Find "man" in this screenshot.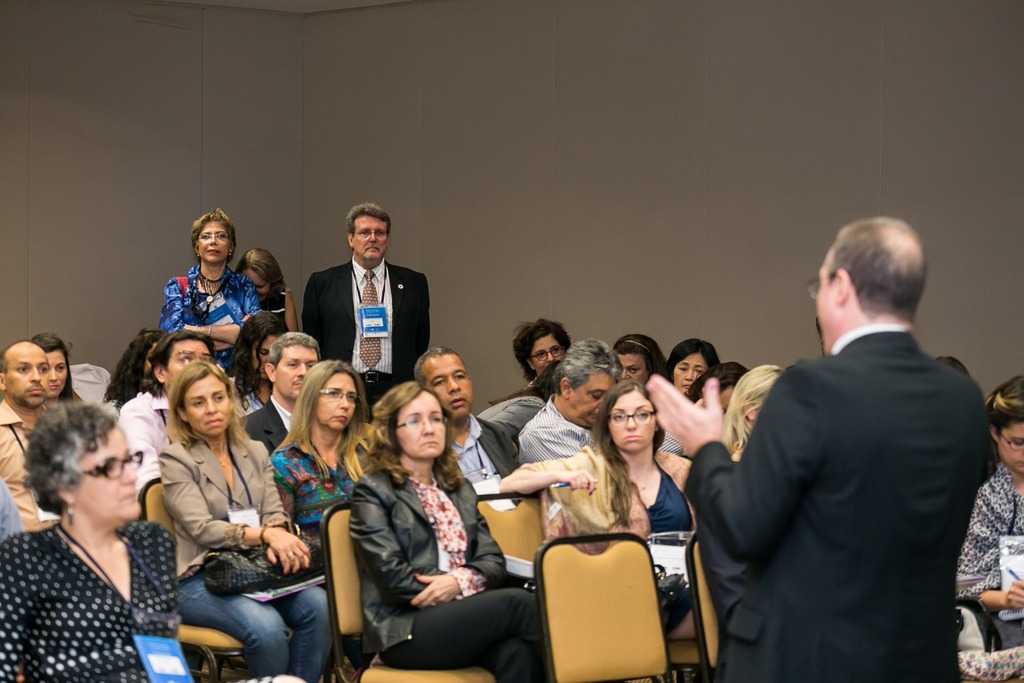
The bounding box for "man" is region(0, 342, 56, 525).
